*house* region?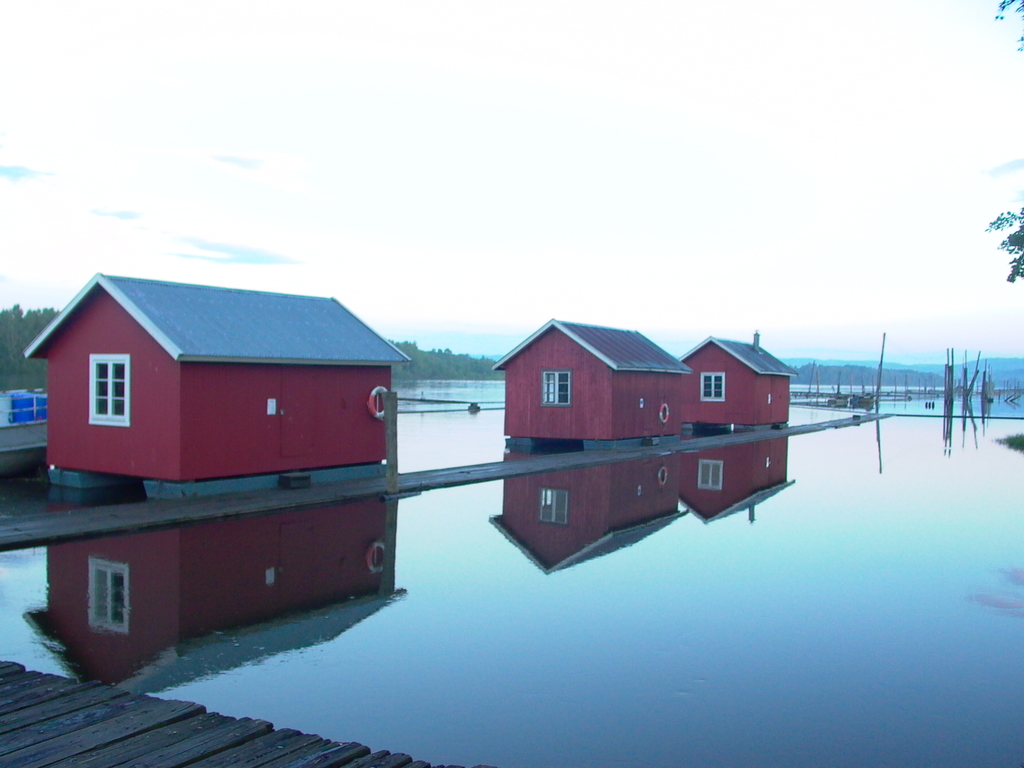
<bbox>493, 316, 694, 458</bbox>
